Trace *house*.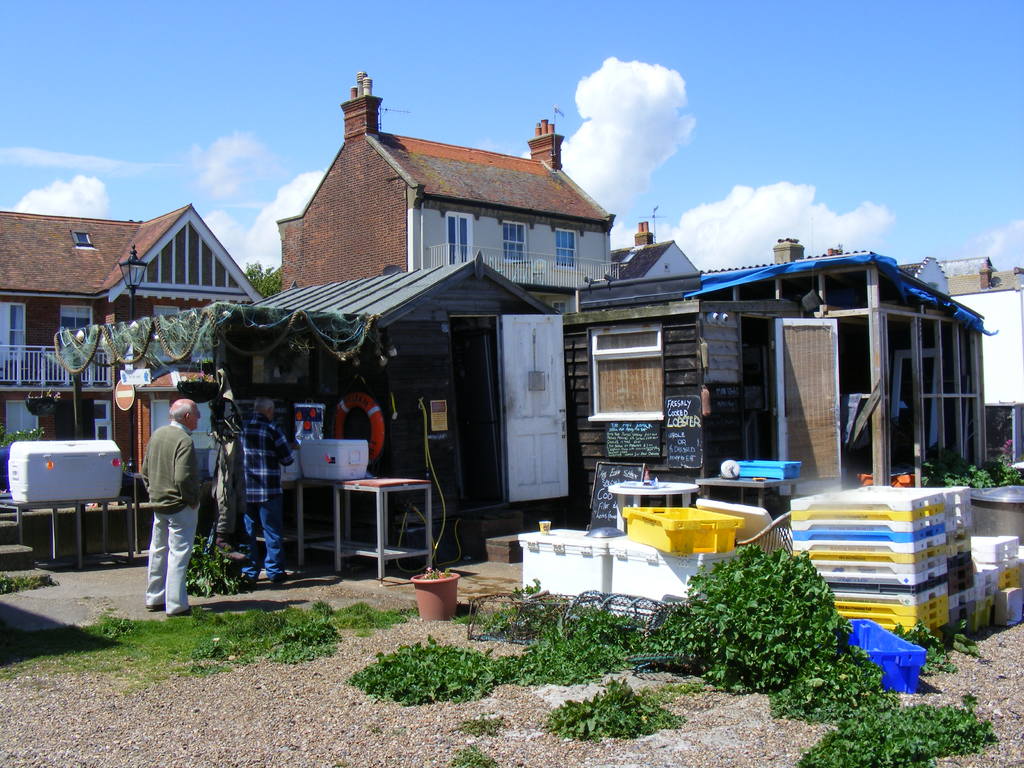
Traced to box=[280, 74, 620, 289].
